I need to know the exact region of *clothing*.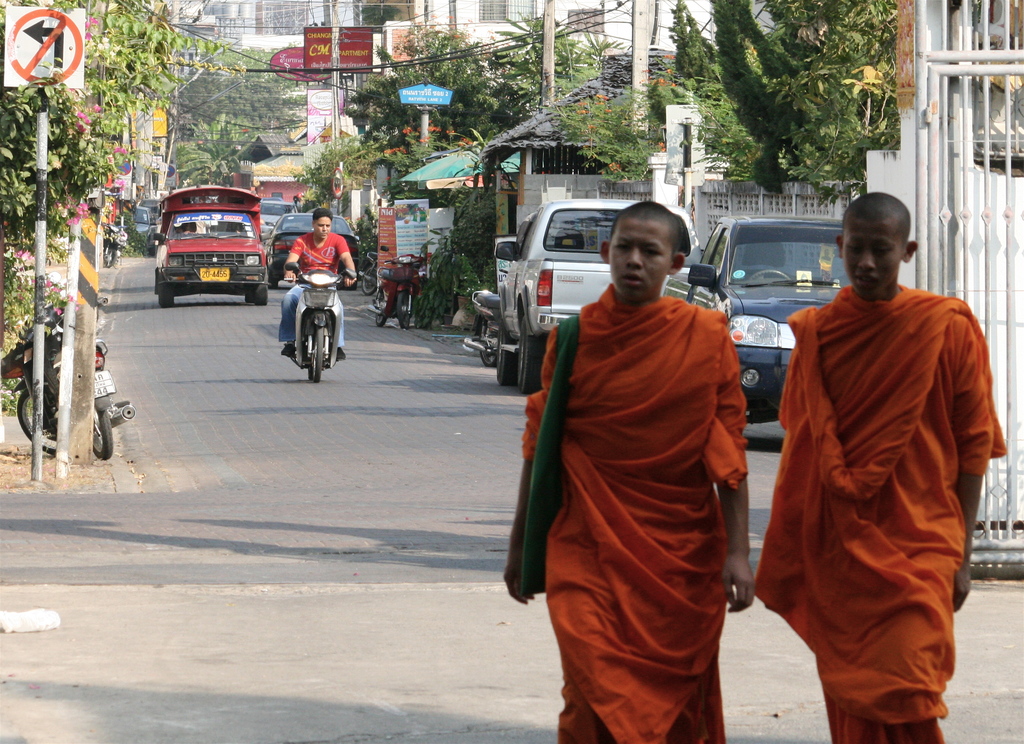
Region: bbox=(778, 234, 991, 727).
